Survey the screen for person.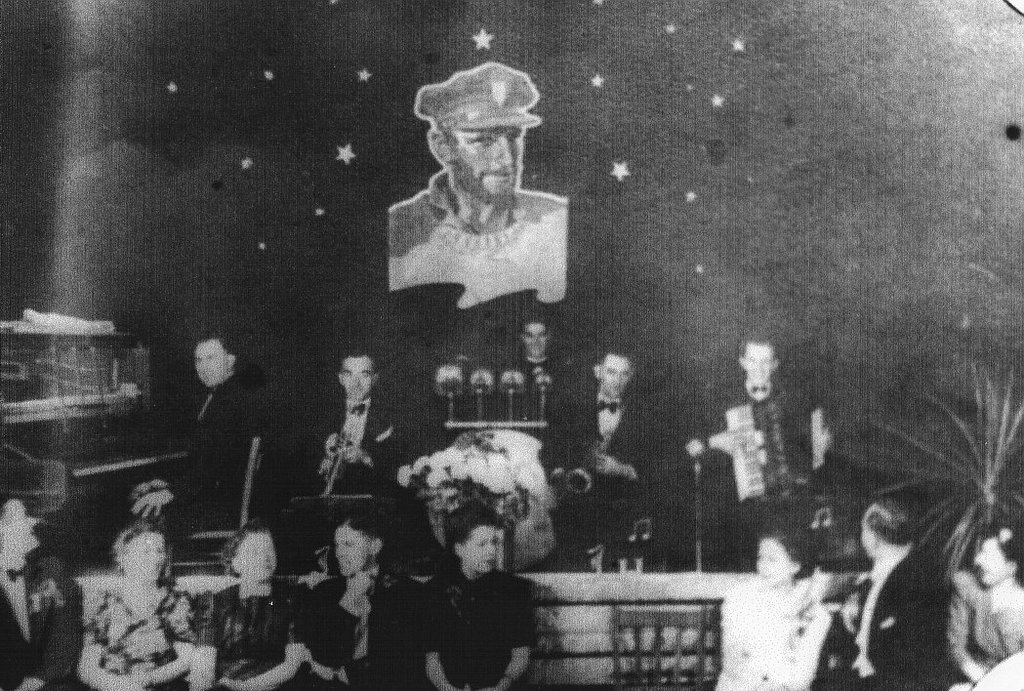
Survey found: (515, 316, 553, 378).
